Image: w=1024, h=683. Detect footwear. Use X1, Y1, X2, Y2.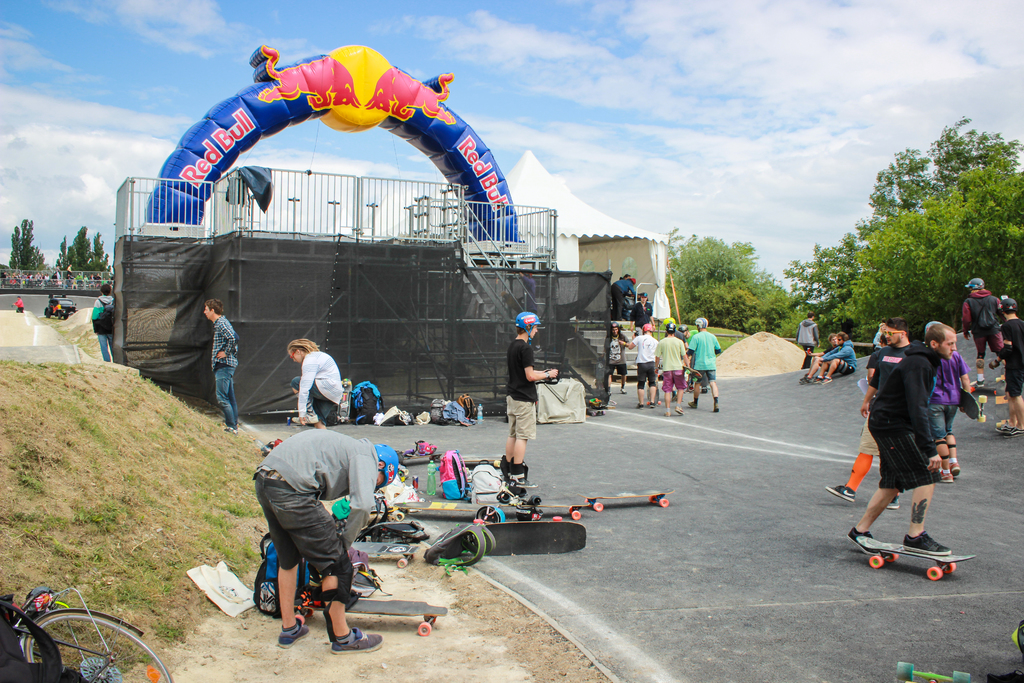
948, 460, 962, 475.
